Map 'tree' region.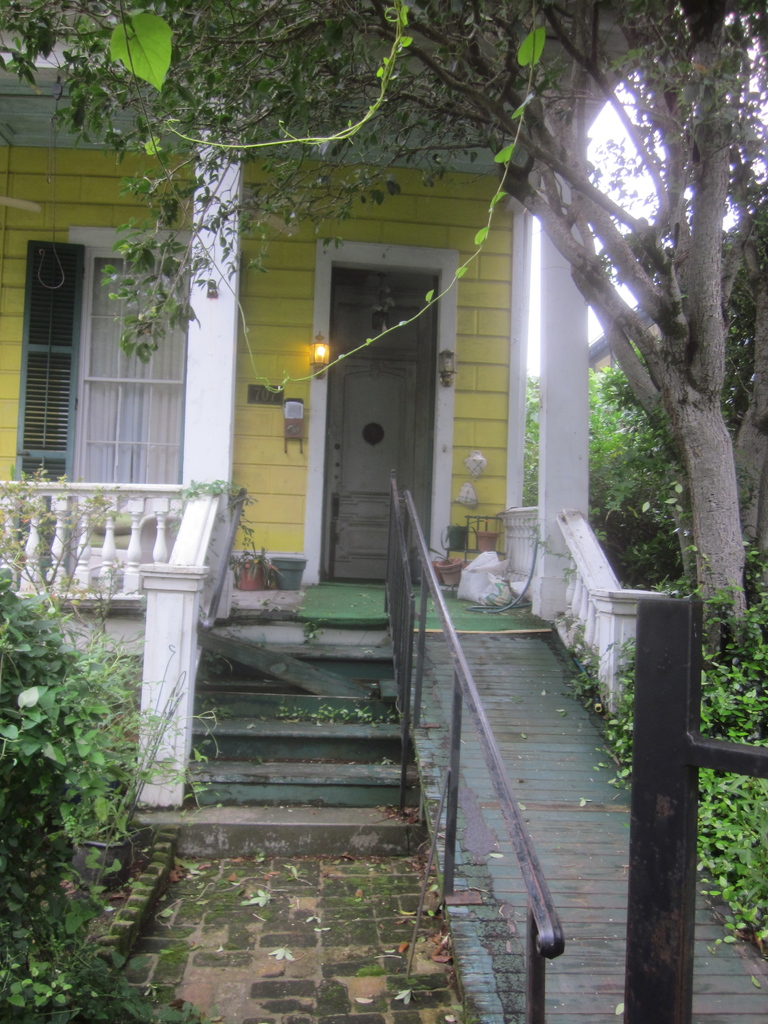
Mapped to 0/0/767/676.
